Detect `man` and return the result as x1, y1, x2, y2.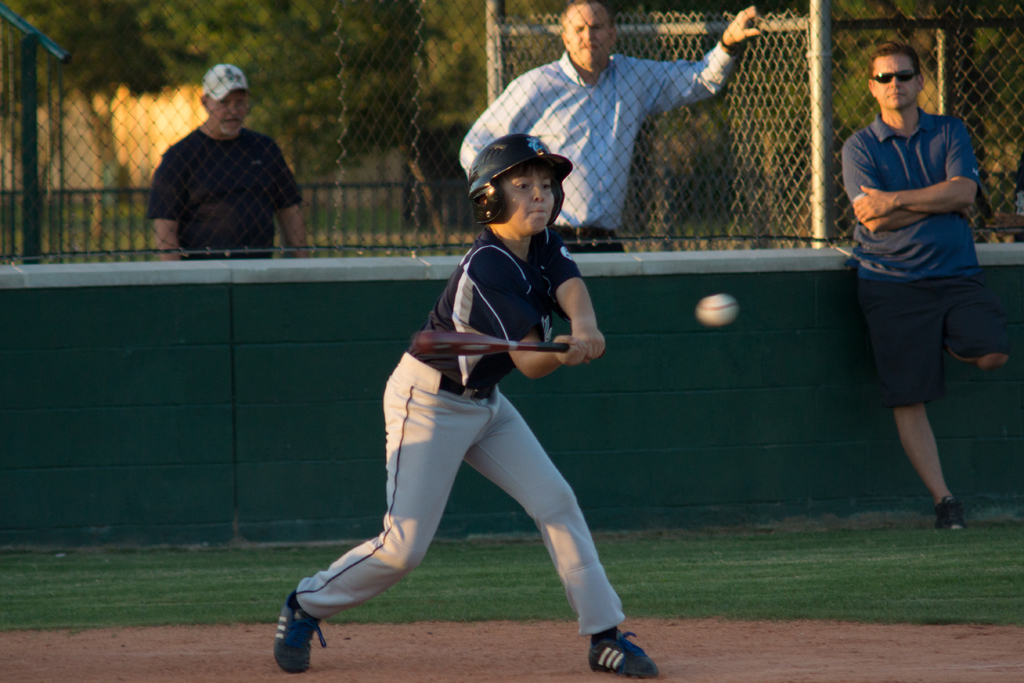
830, 36, 1004, 529.
